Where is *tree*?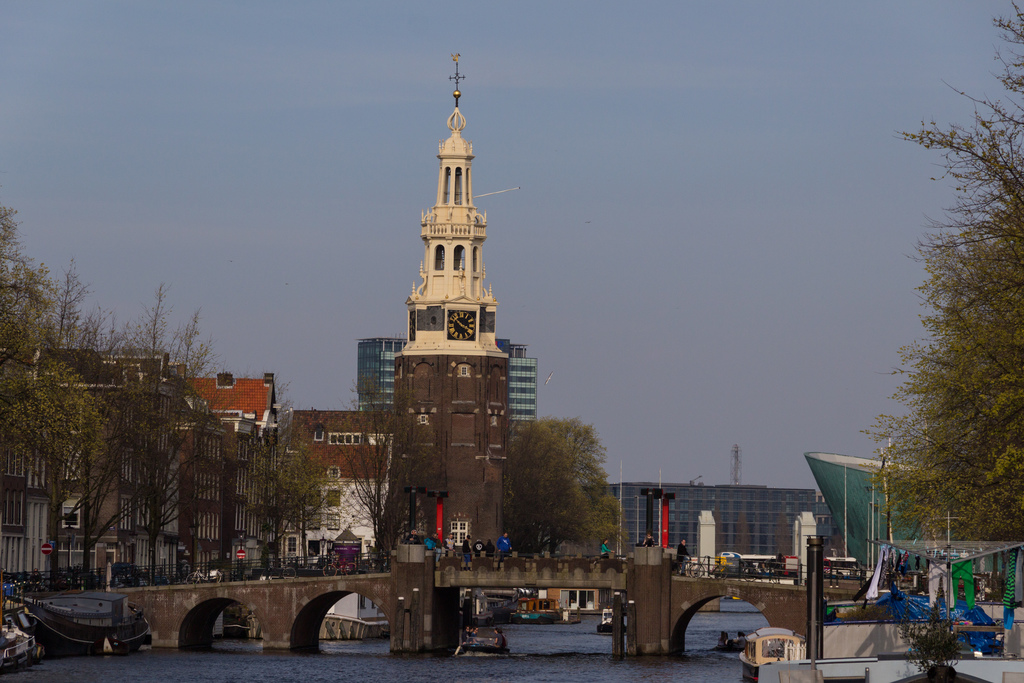
bbox=(0, 193, 119, 567).
